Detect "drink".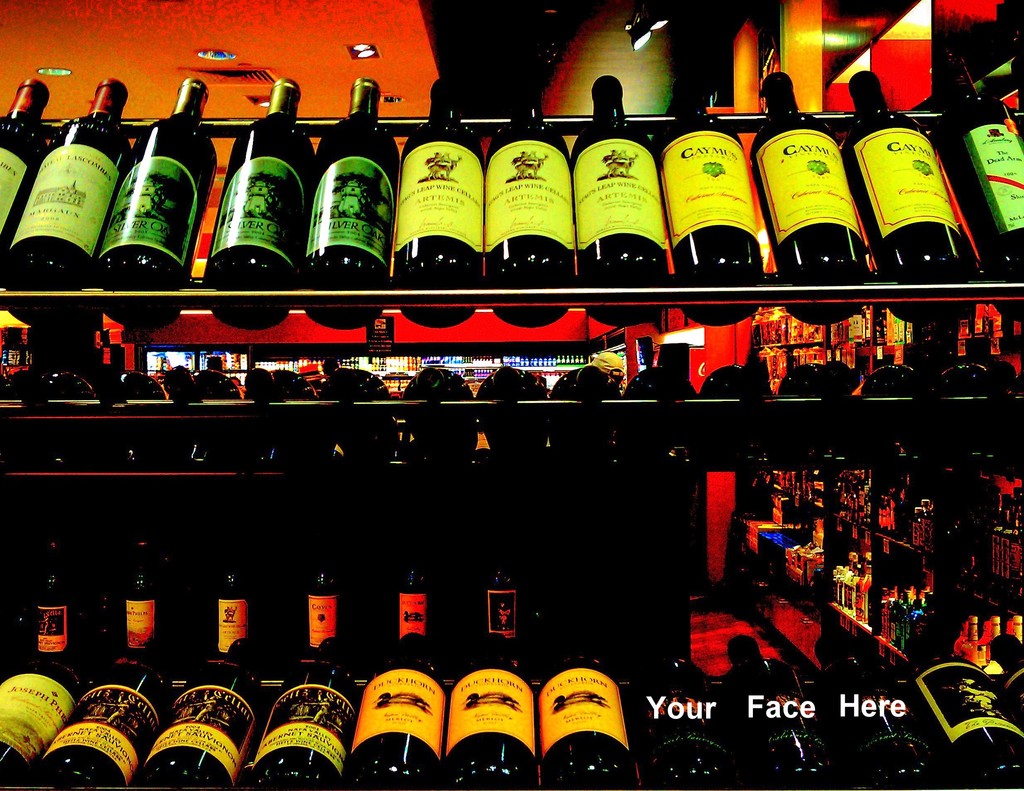
Detected at l=835, t=567, r=846, b=605.
